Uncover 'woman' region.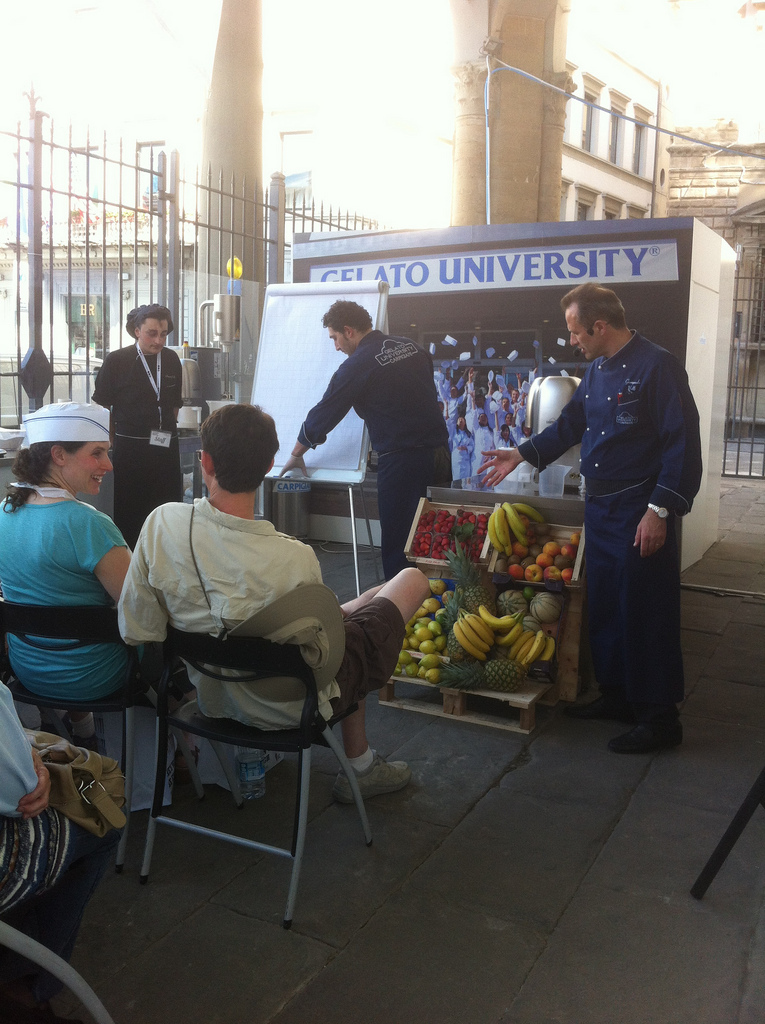
Uncovered: <region>0, 678, 122, 1019</region>.
